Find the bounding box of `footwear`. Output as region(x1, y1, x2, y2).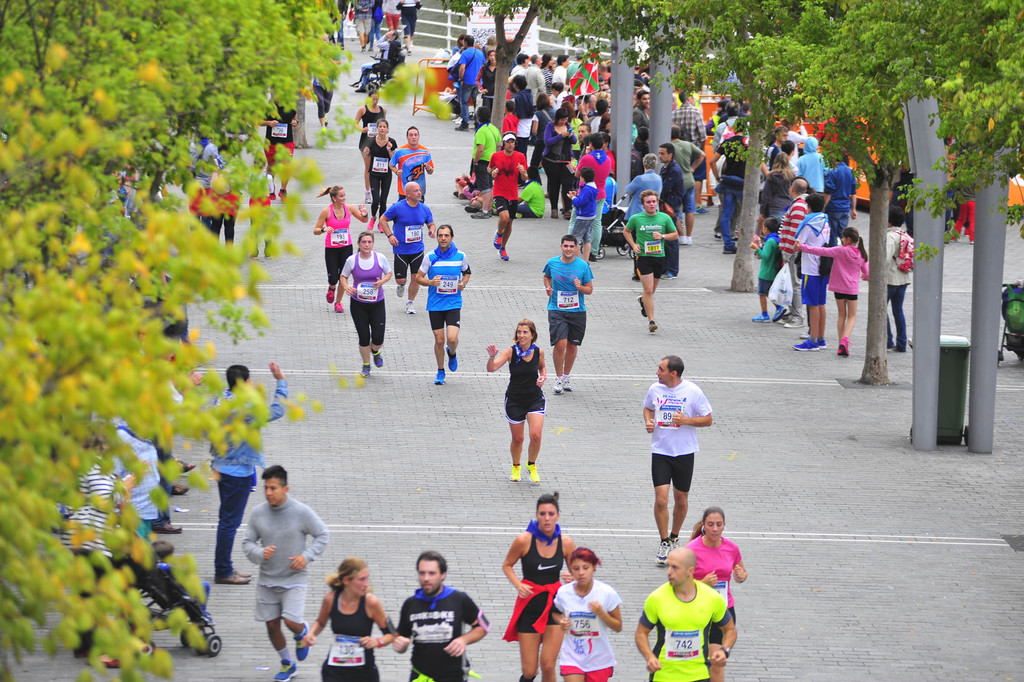
region(263, 241, 276, 260).
